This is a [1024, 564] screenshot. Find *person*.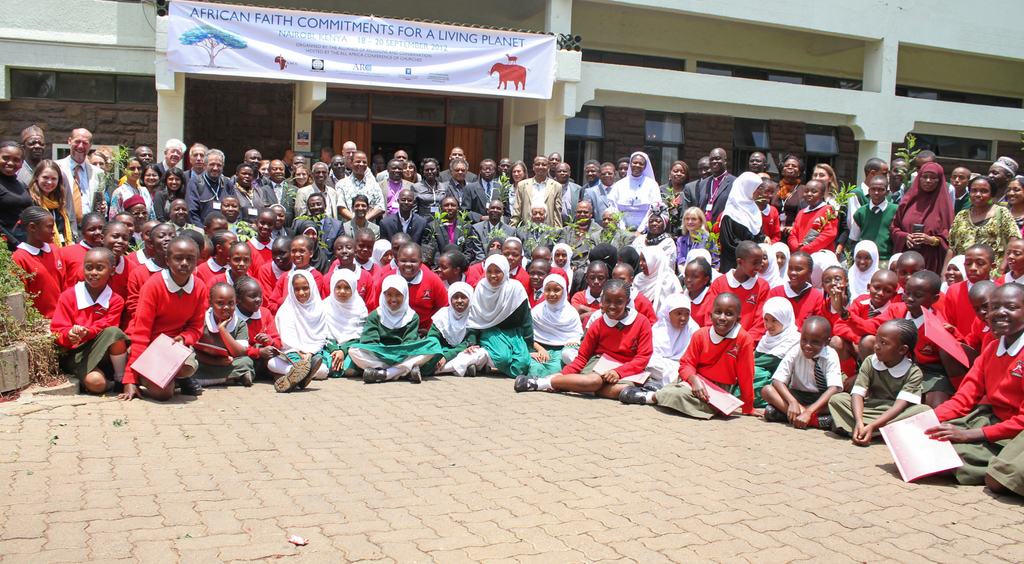
Bounding box: (left=97, top=211, right=134, bottom=293).
